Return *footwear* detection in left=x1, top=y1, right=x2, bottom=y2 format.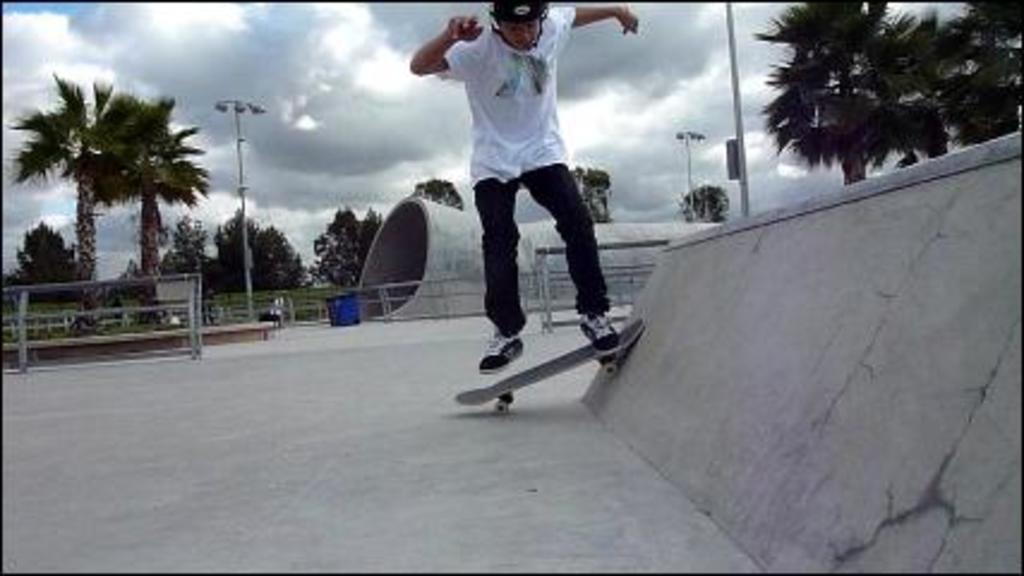
left=573, top=310, right=624, bottom=358.
